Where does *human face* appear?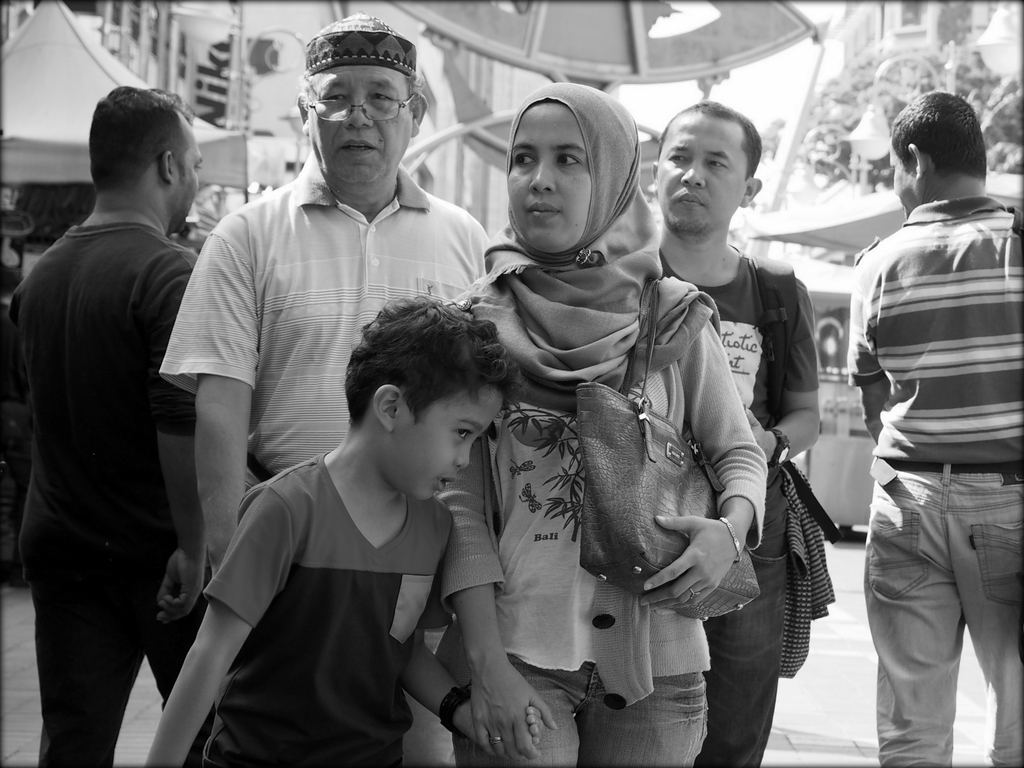
Appears at [left=174, top=125, right=202, bottom=234].
